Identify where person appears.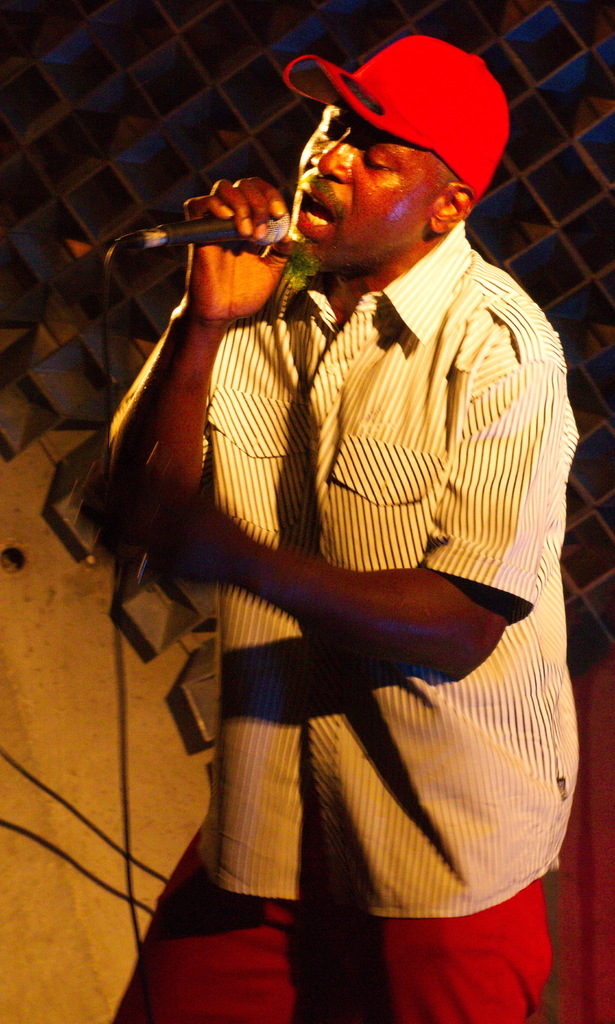
Appears at 70, 36, 577, 1023.
